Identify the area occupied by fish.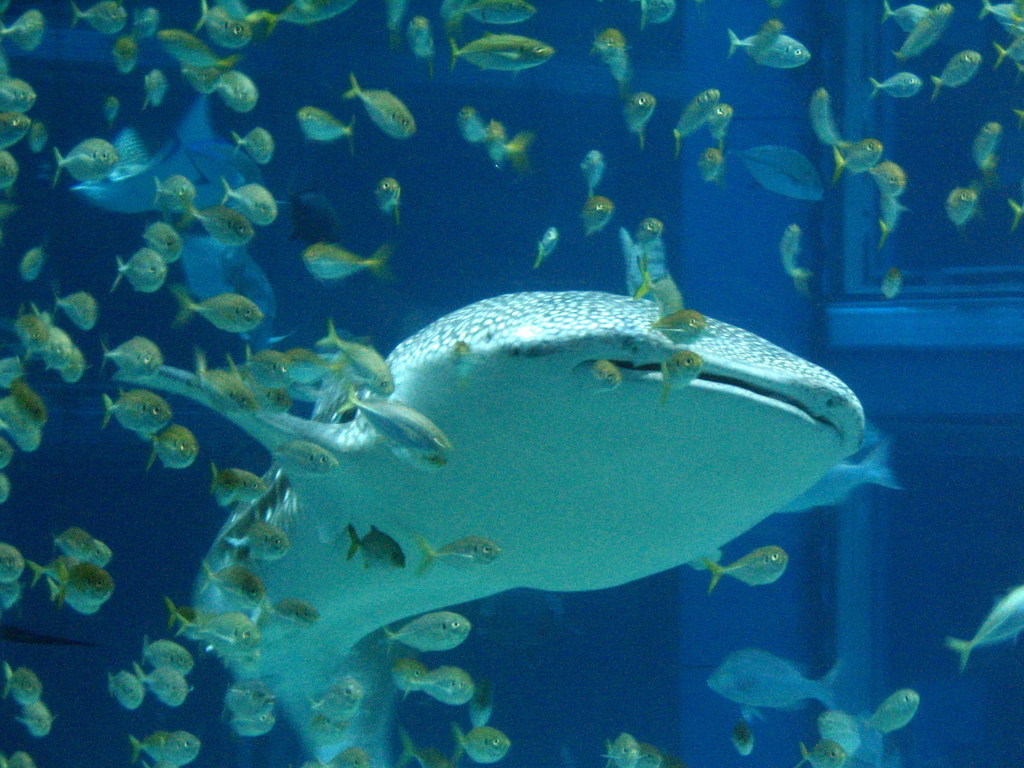
Area: bbox(874, 195, 909, 236).
